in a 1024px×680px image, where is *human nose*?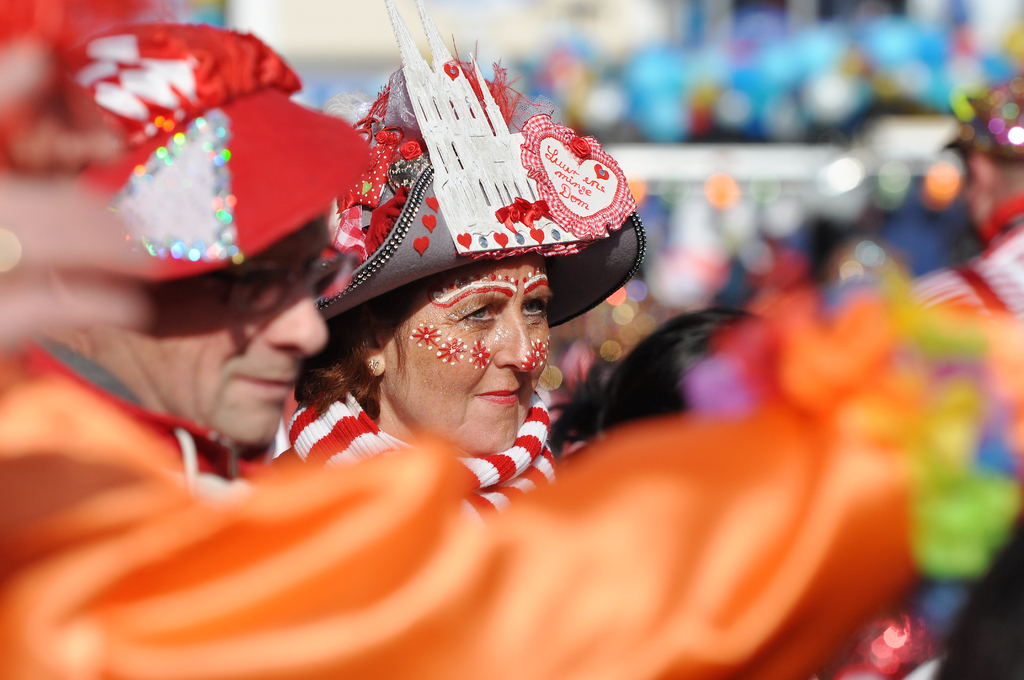
region(259, 270, 326, 357).
